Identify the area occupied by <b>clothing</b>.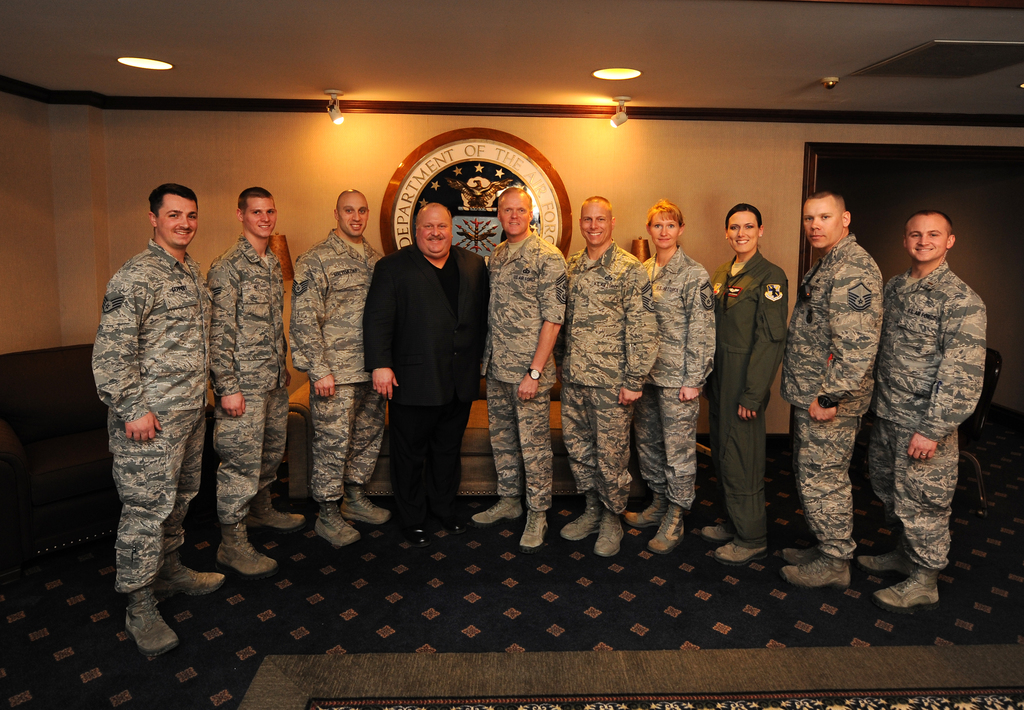
Area: [209,229,289,525].
